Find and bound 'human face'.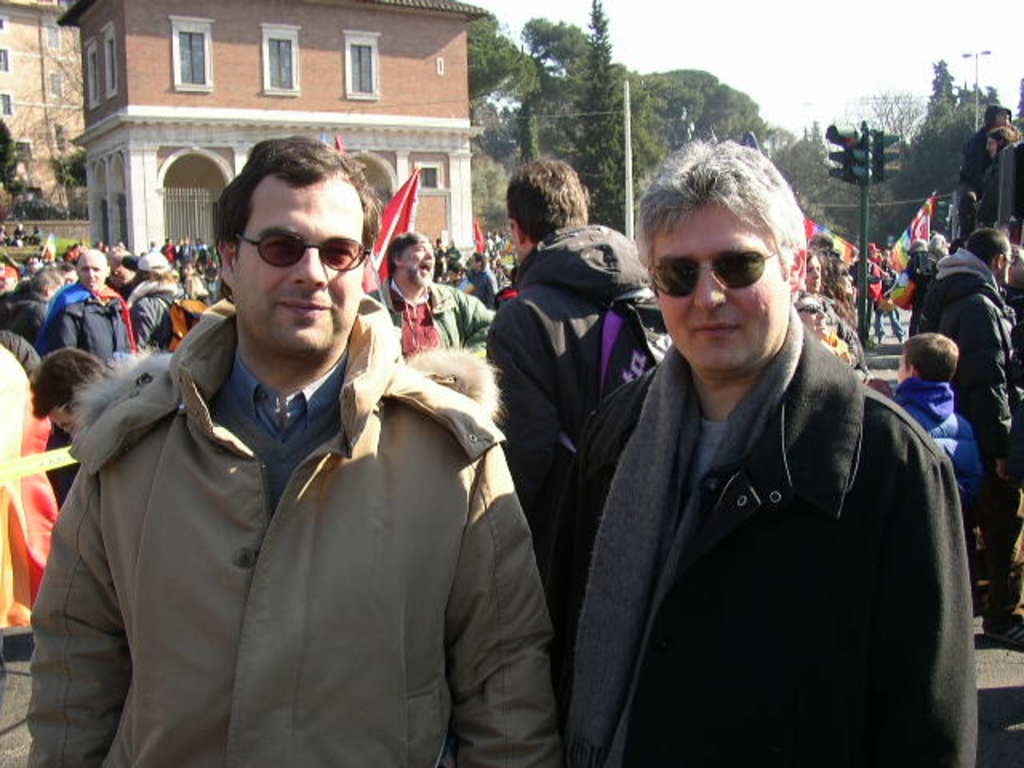
Bound: [54, 406, 77, 442].
